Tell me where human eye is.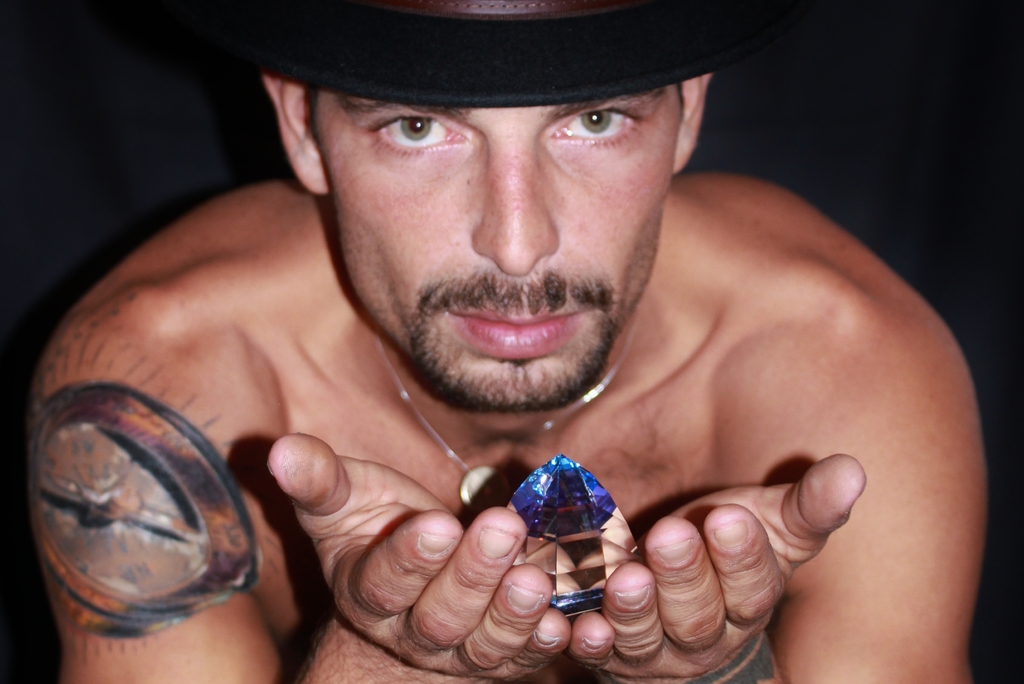
human eye is at (left=367, top=110, right=467, bottom=156).
